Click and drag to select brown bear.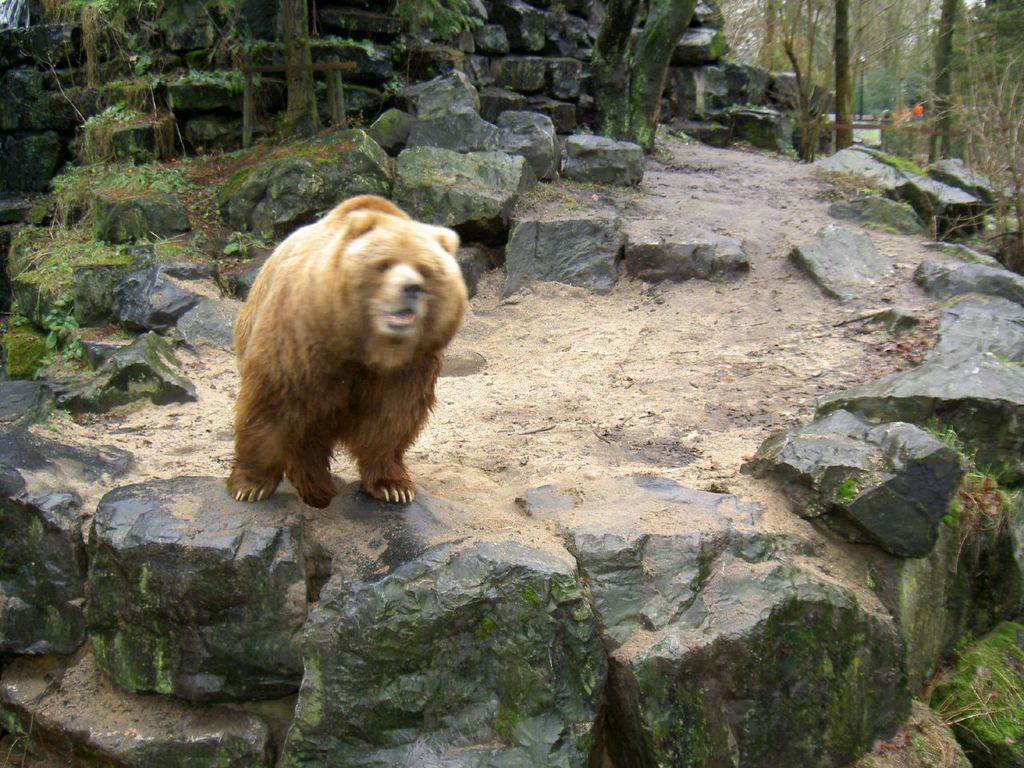
Selection: Rect(224, 189, 466, 506).
